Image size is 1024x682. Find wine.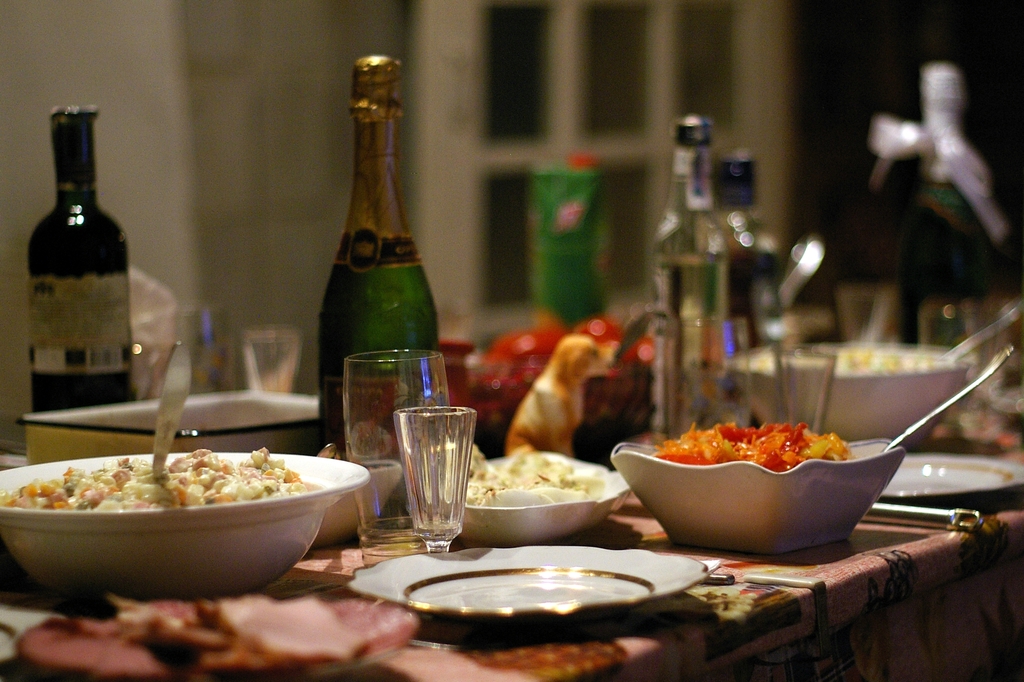
[22,95,137,419].
